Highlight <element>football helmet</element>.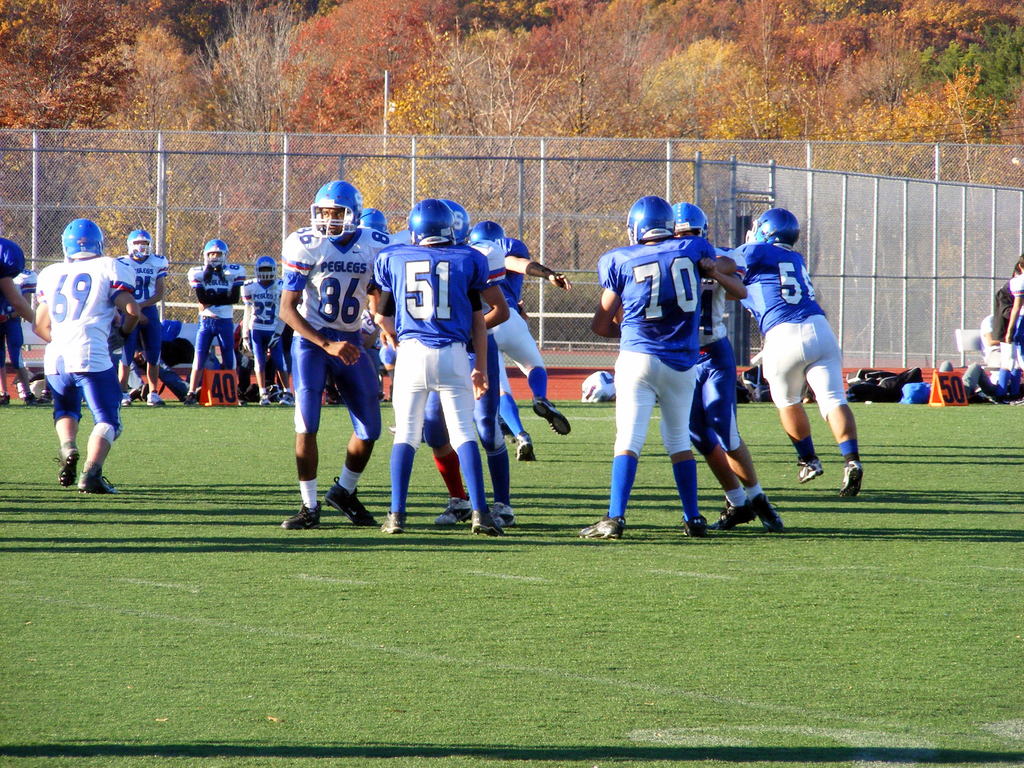
Highlighted region: 254 259 280 284.
